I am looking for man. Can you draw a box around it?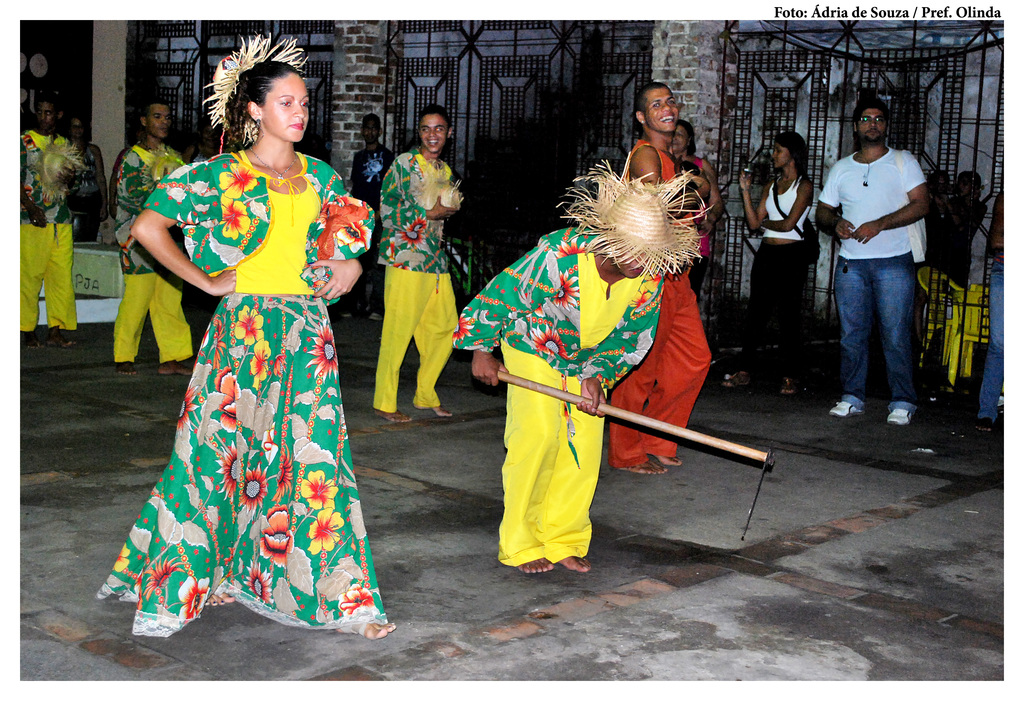
Sure, the bounding box is [374,101,466,428].
